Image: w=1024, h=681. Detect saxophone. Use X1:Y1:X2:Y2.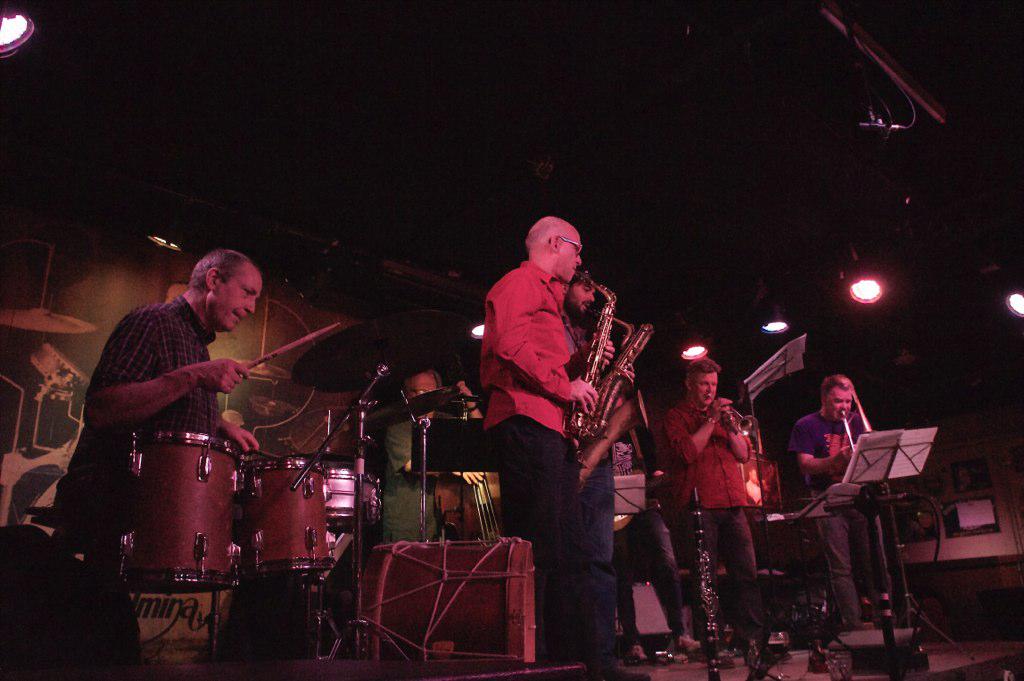
558:263:636:444.
